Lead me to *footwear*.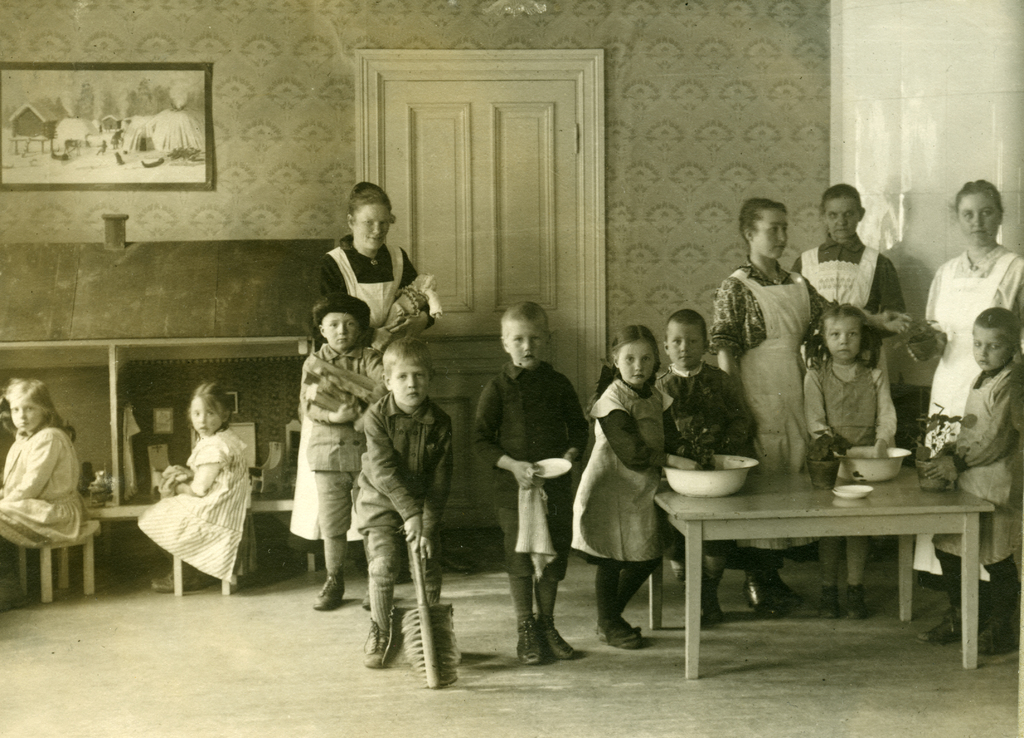
Lead to (769, 563, 792, 619).
